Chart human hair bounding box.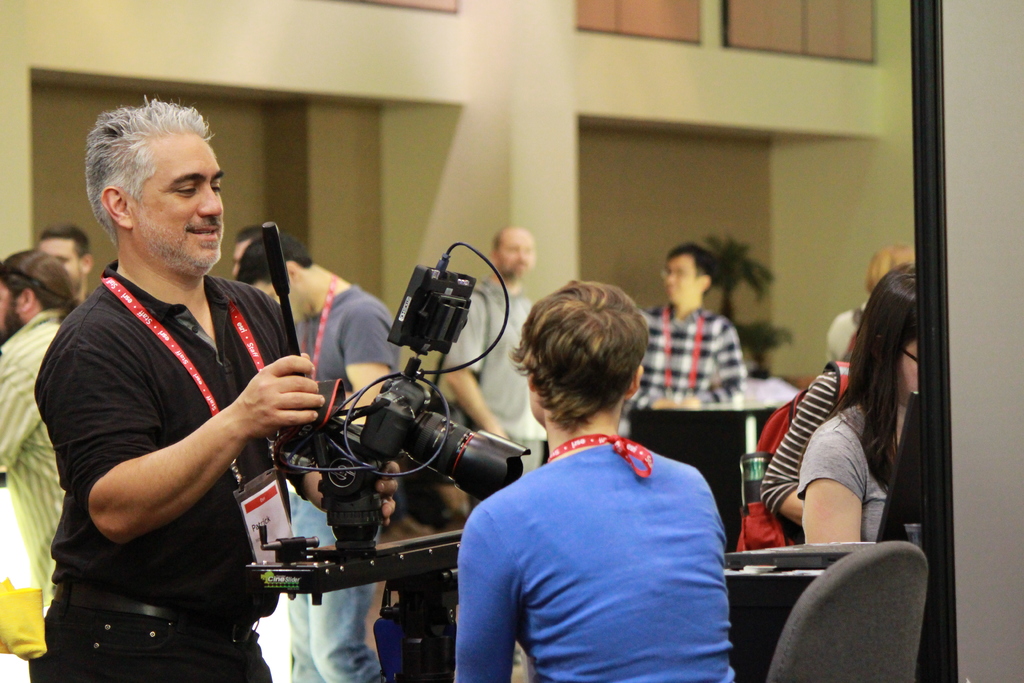
Charted: box(232, 229, 314, 292).
